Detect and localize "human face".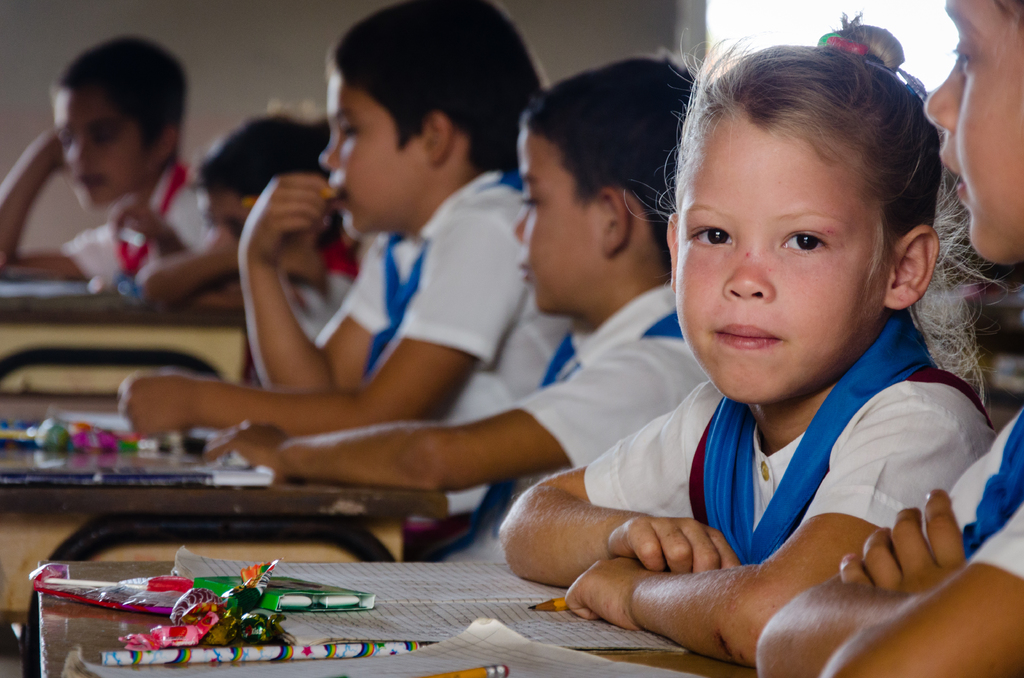
Localized at bbox=[49, 87, 152, 216].
